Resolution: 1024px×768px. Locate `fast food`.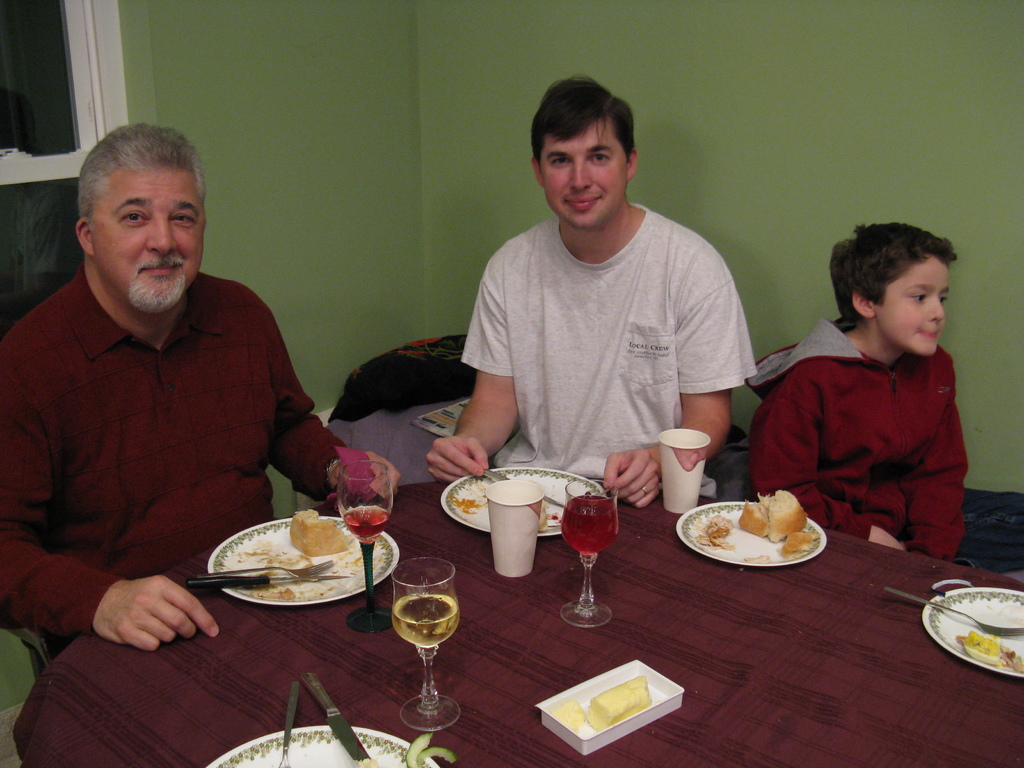
rect(734, 485, 813, 552).
